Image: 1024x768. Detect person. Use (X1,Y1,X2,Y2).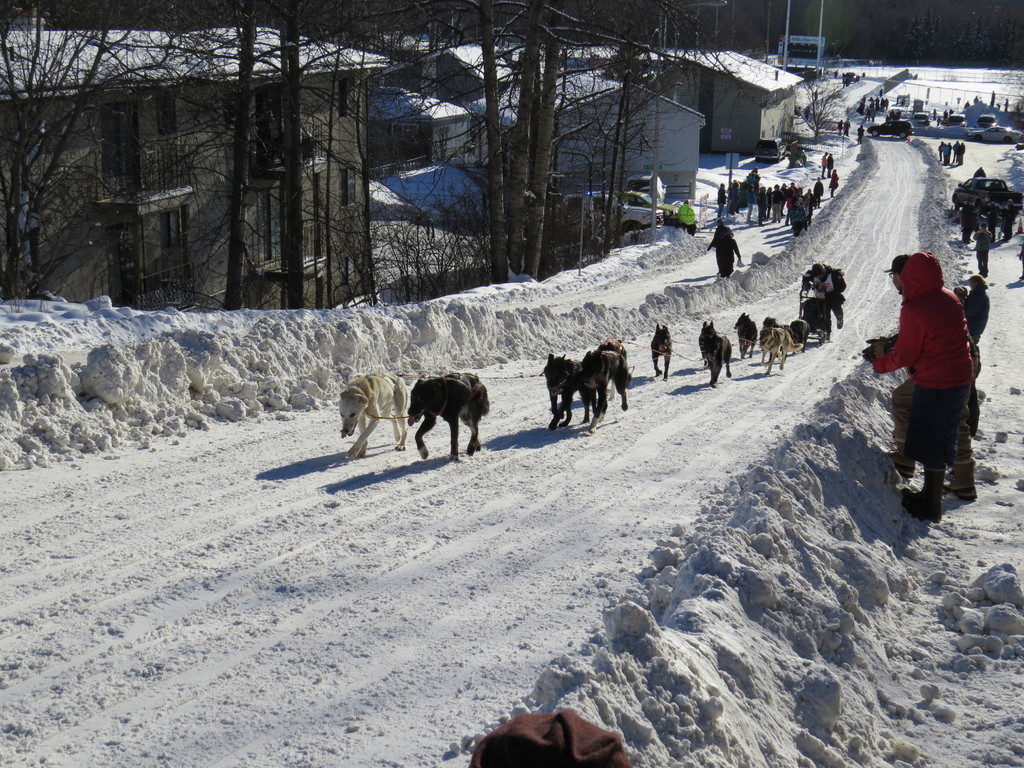
(975,163,988,177).
